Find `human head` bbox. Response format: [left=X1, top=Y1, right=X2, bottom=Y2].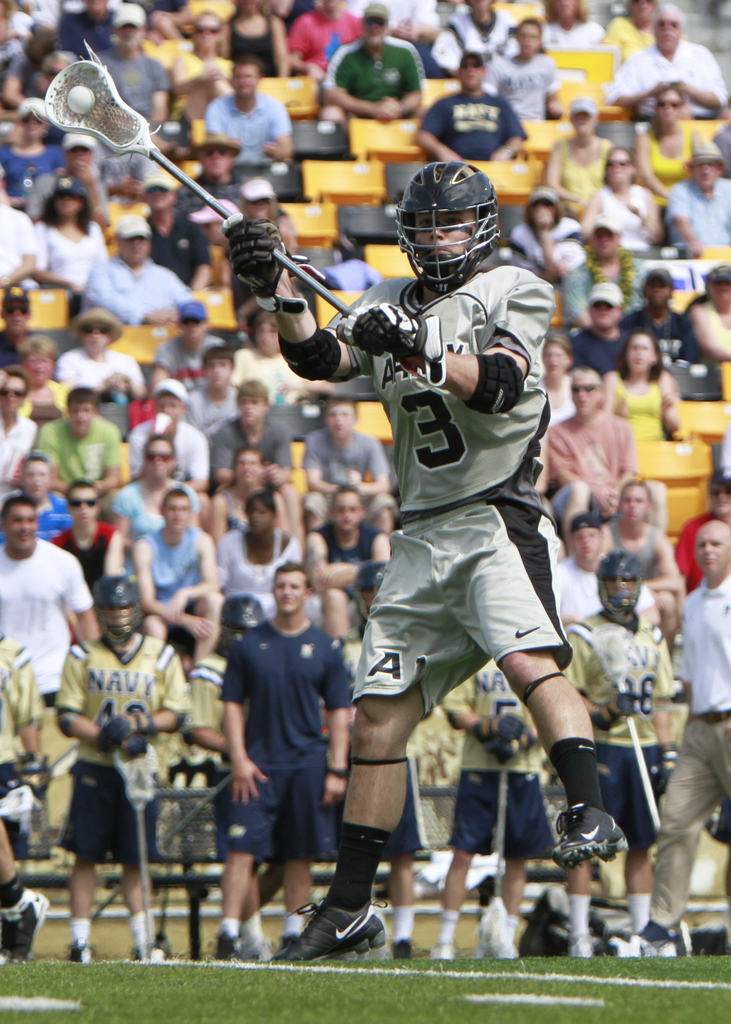
[left=175, top=295, right=209, bottom=344].
